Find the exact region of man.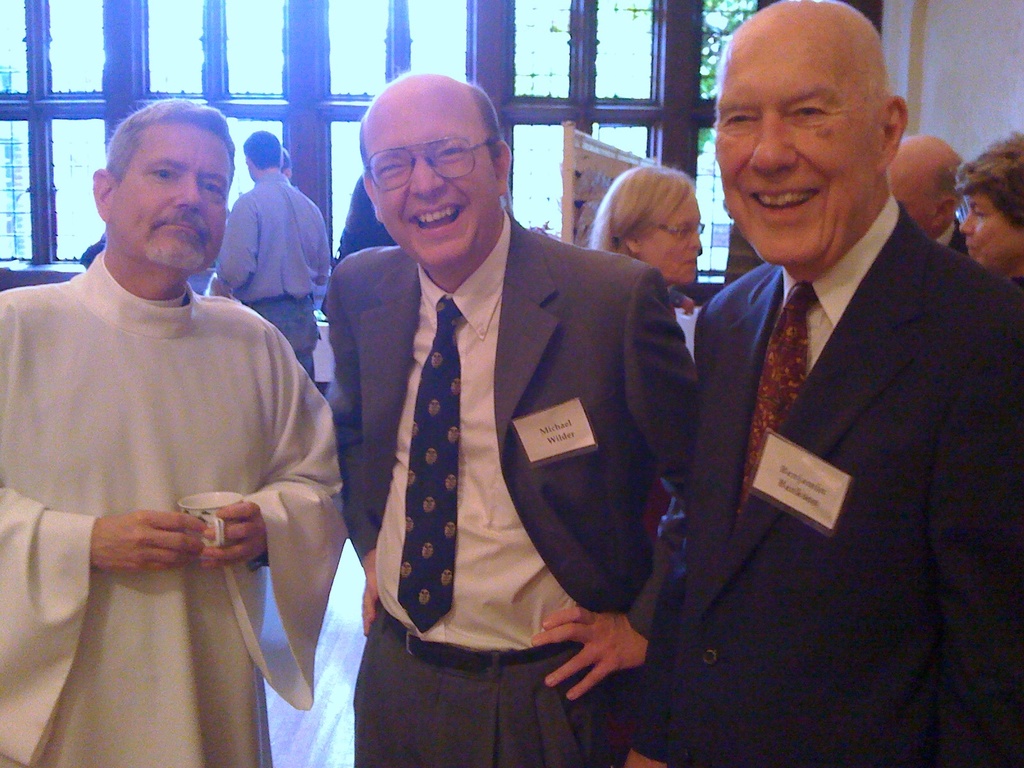
Exact region: <box>664,0,1023,767</box>.
